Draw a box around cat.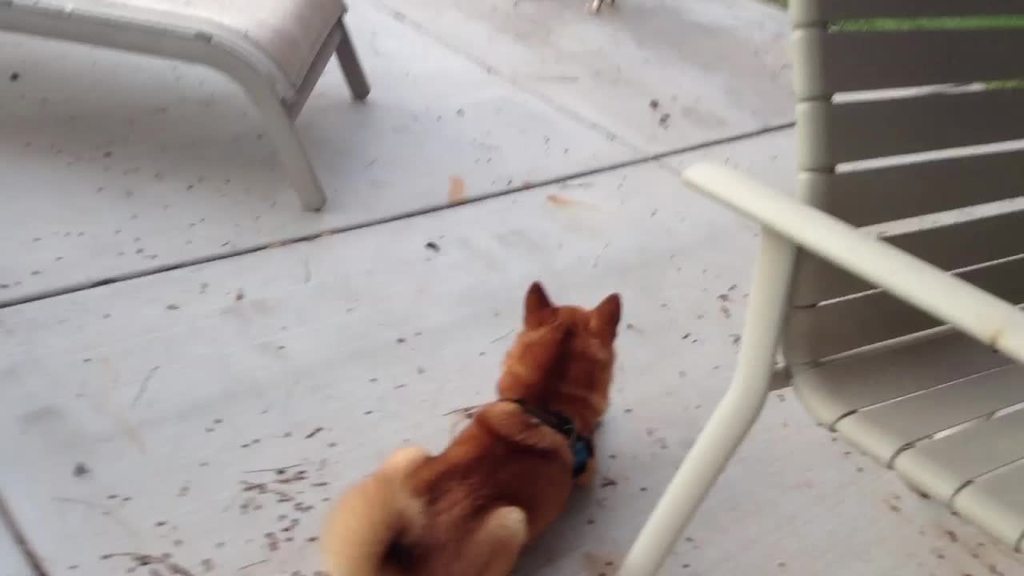
select_region(322, 278, 618, 575).
